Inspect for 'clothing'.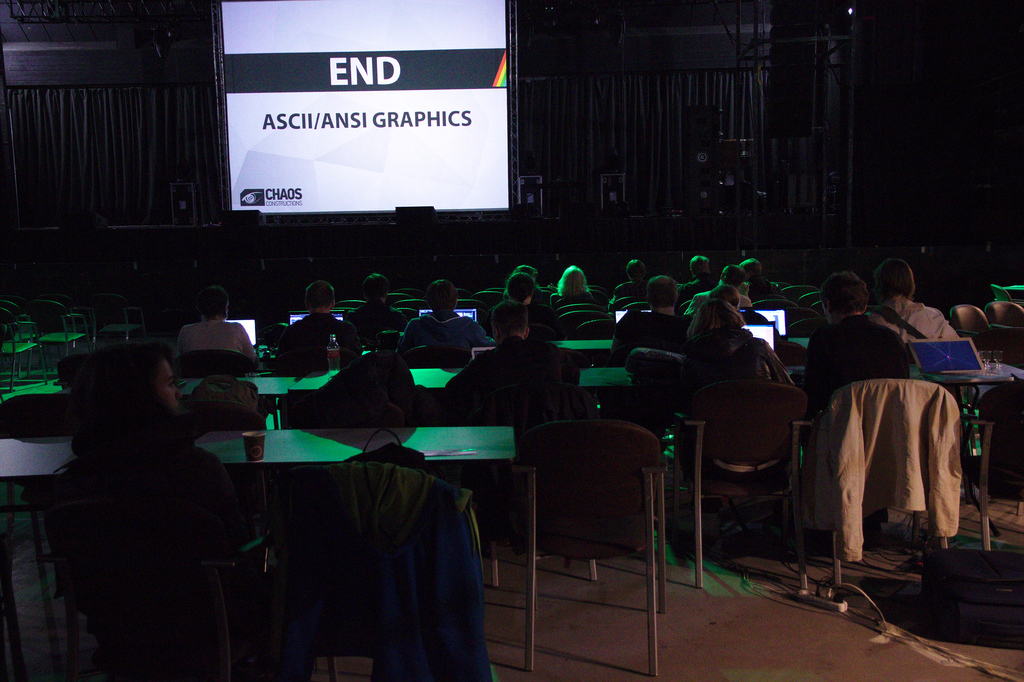
Inspection: (x1=483, y1=299, x2=538, y2=338).
